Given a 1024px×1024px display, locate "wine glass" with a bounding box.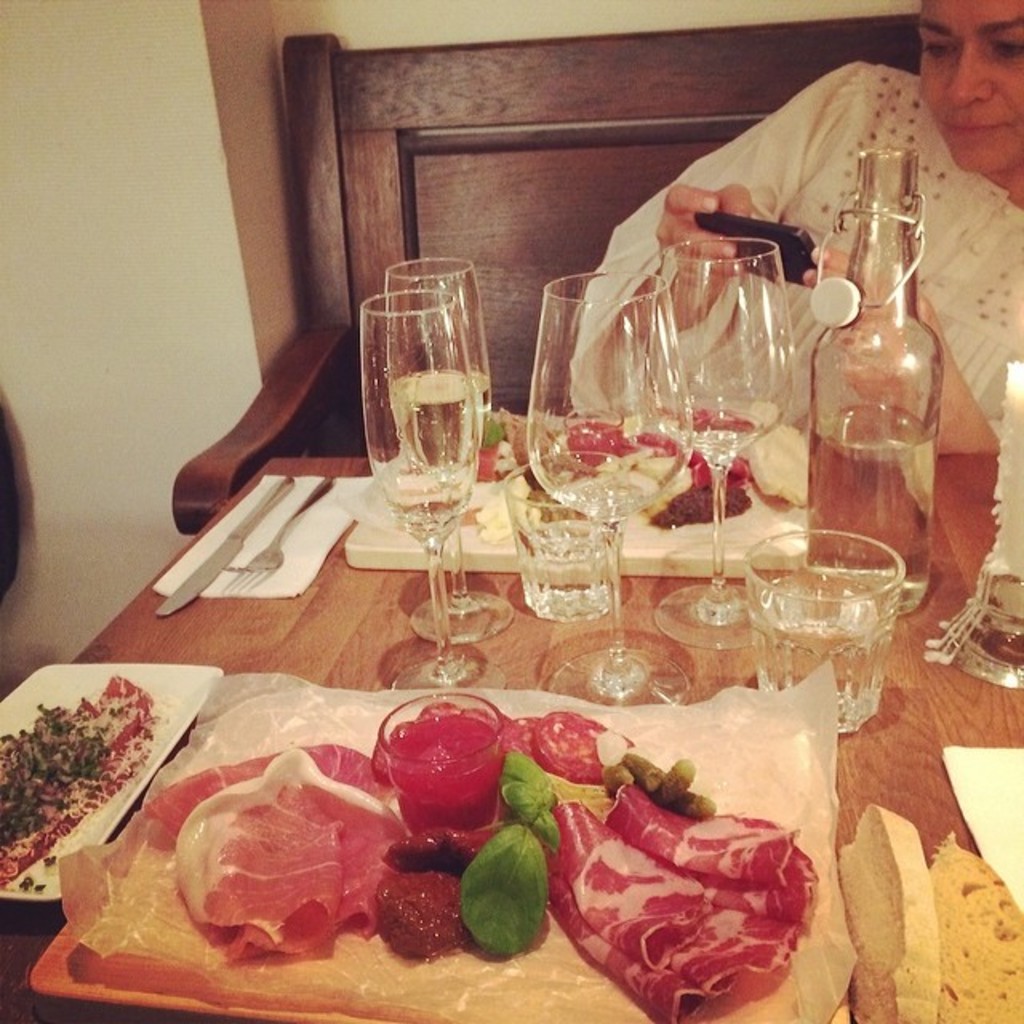
Located: [384, 256, 520, 638].
